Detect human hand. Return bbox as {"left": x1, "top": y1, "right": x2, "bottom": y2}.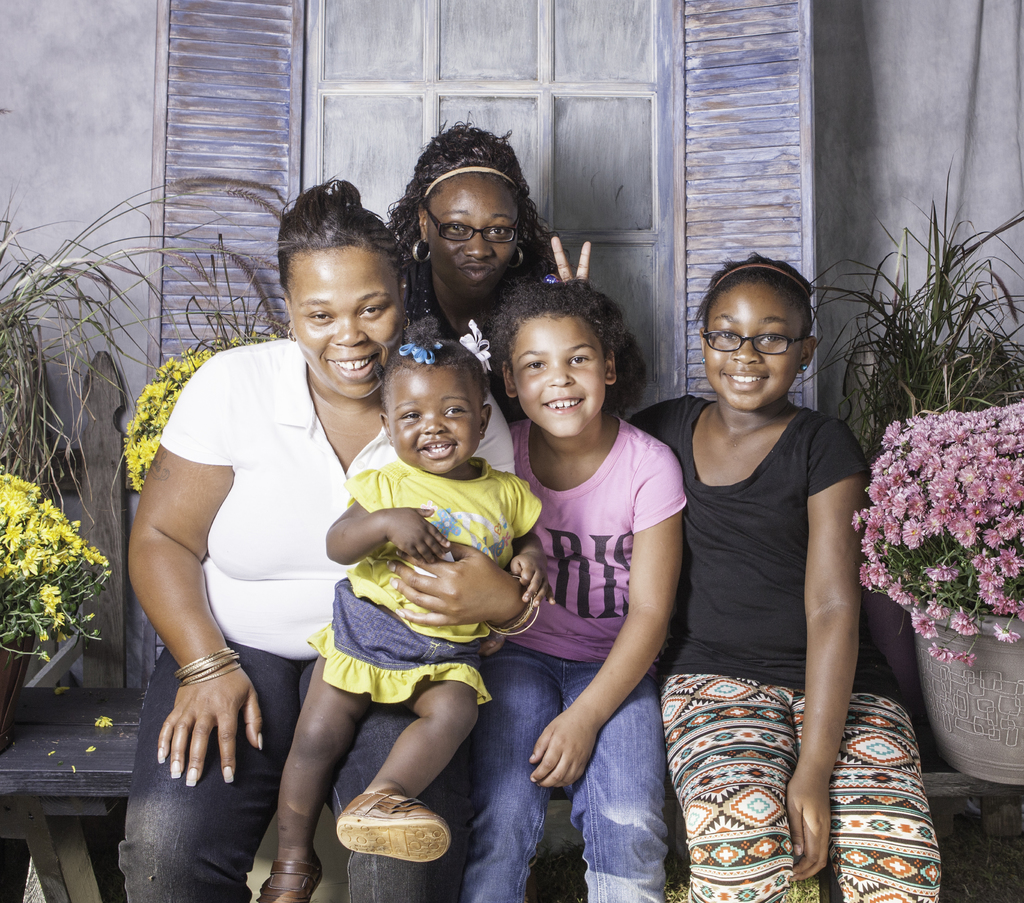
{"left": 786, "top": 766, "right": 831, "bottom": 886}.
